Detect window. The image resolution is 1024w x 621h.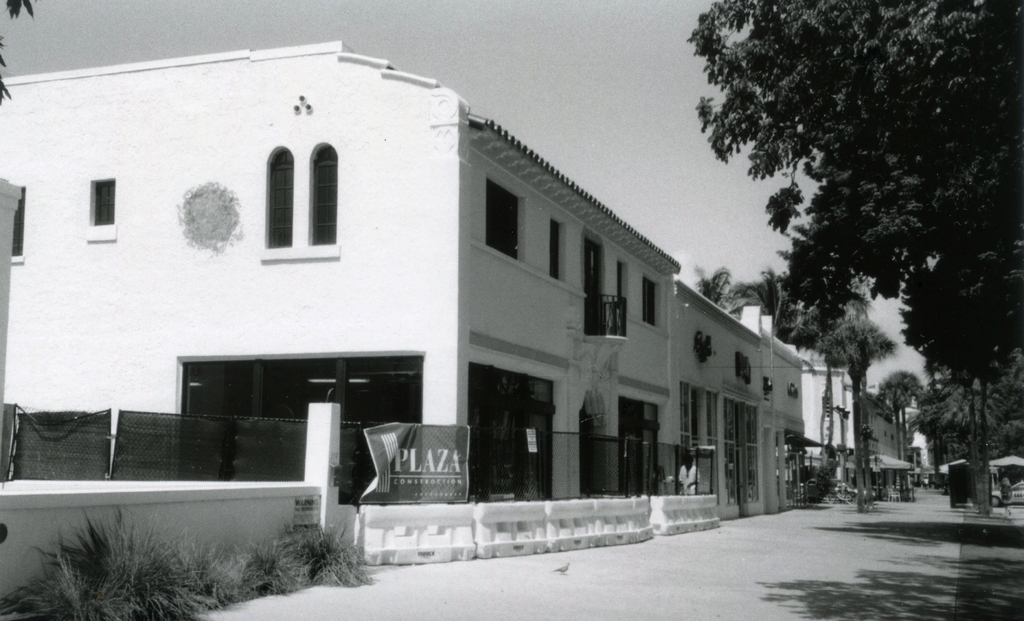
(312, 145, 337, 245).
